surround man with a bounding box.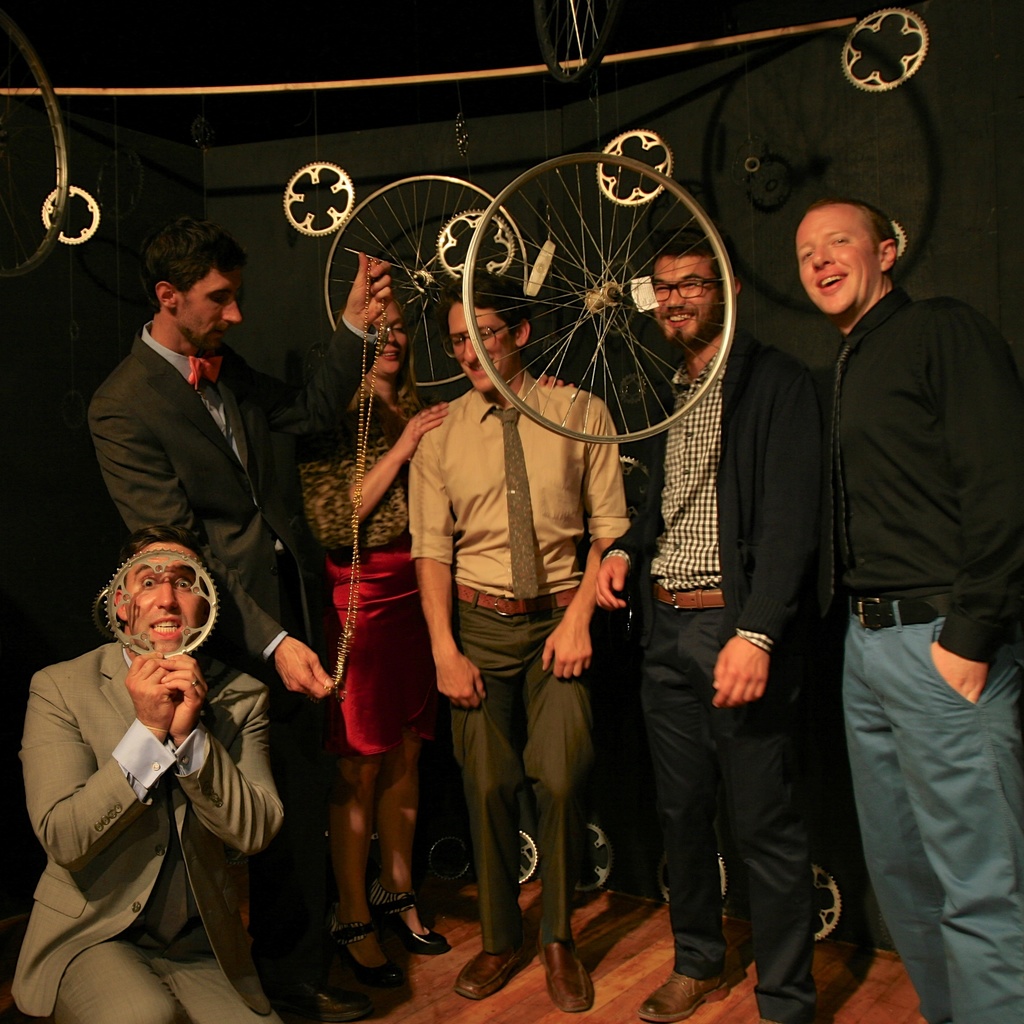
[x1=84, y1=226, x2=333, y2=982].
